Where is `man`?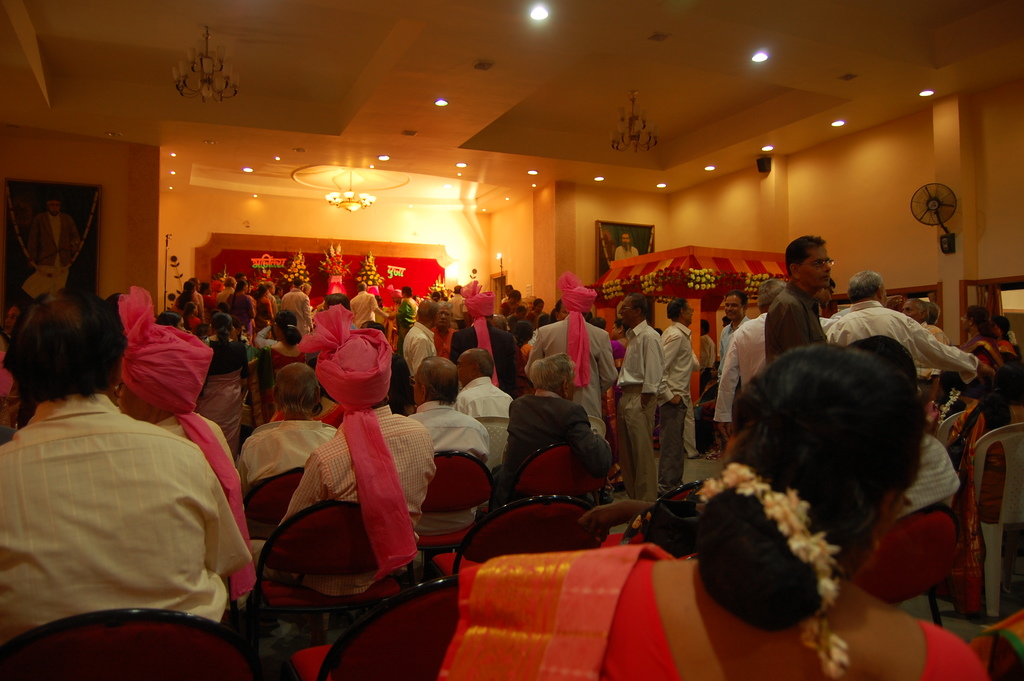
(452, 279, 525, 400).
